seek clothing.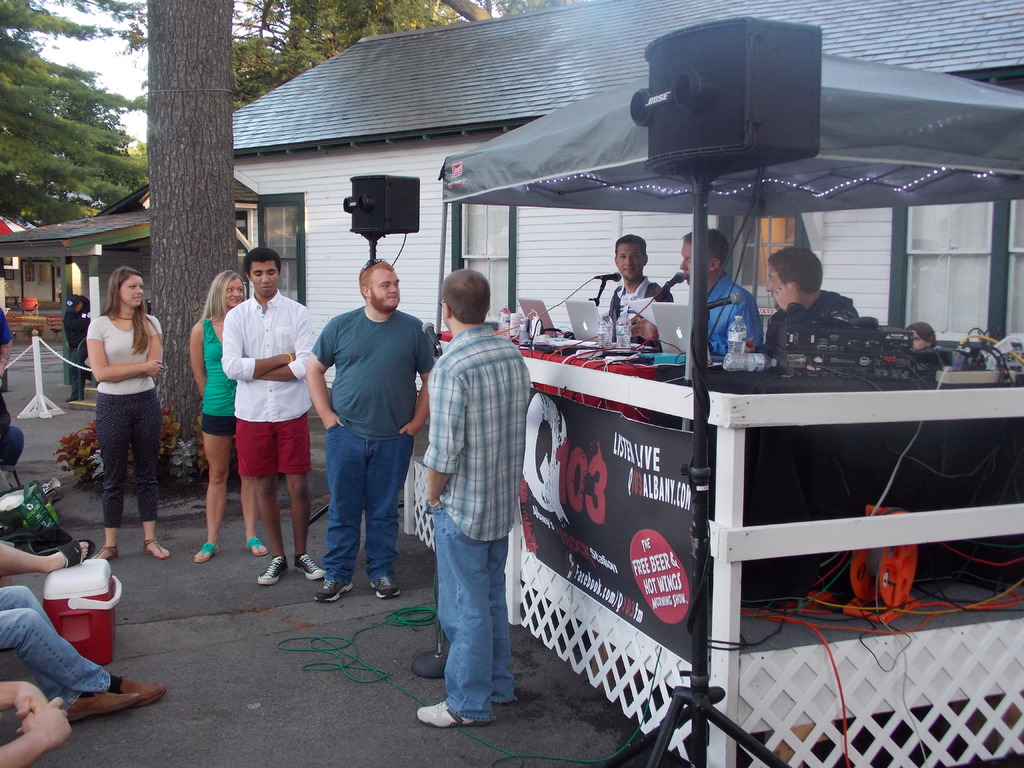
BBox(217, 290, 316, 475).
